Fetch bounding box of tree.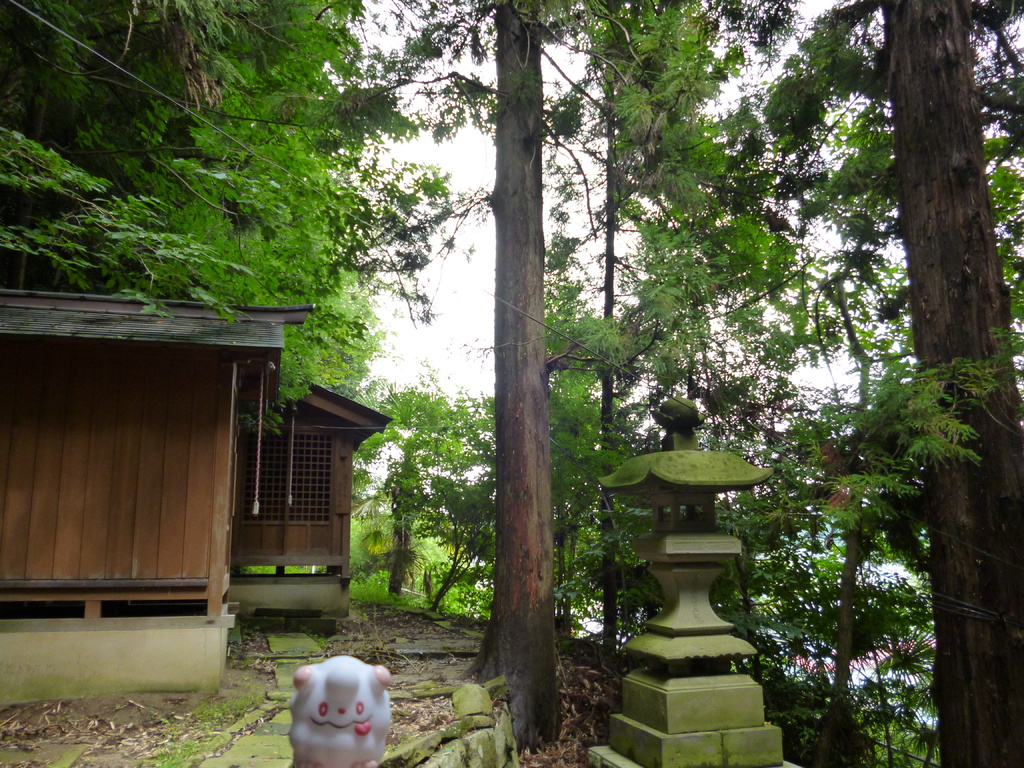
Bbox: (x1=0, y1=0, x2=493, y2=446).
